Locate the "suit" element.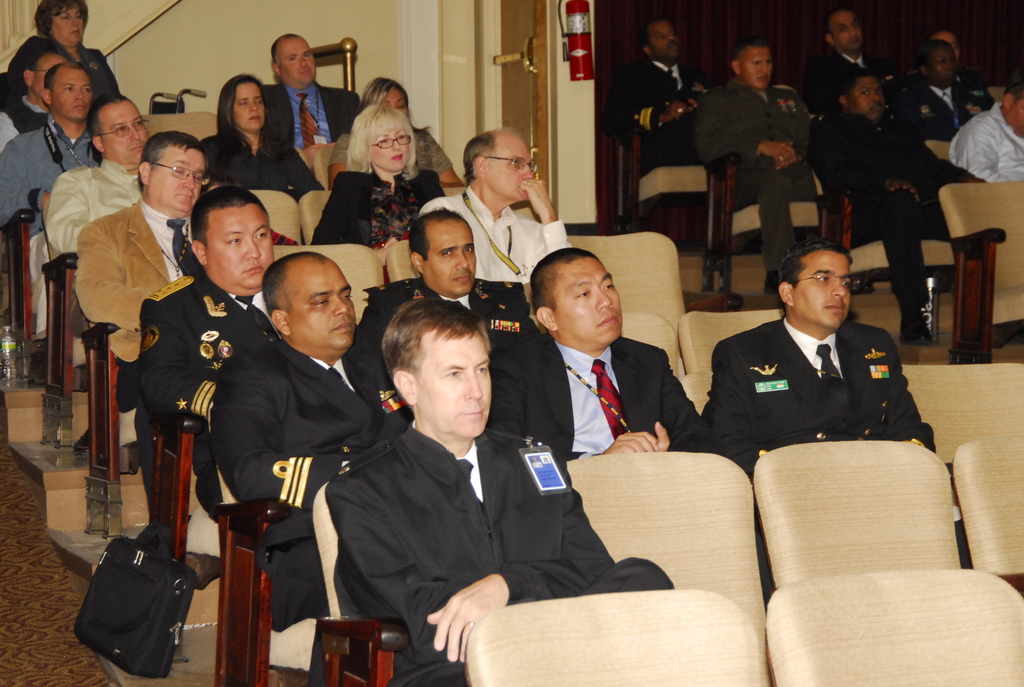
Element bbox: 485, 331, 712, 480.
